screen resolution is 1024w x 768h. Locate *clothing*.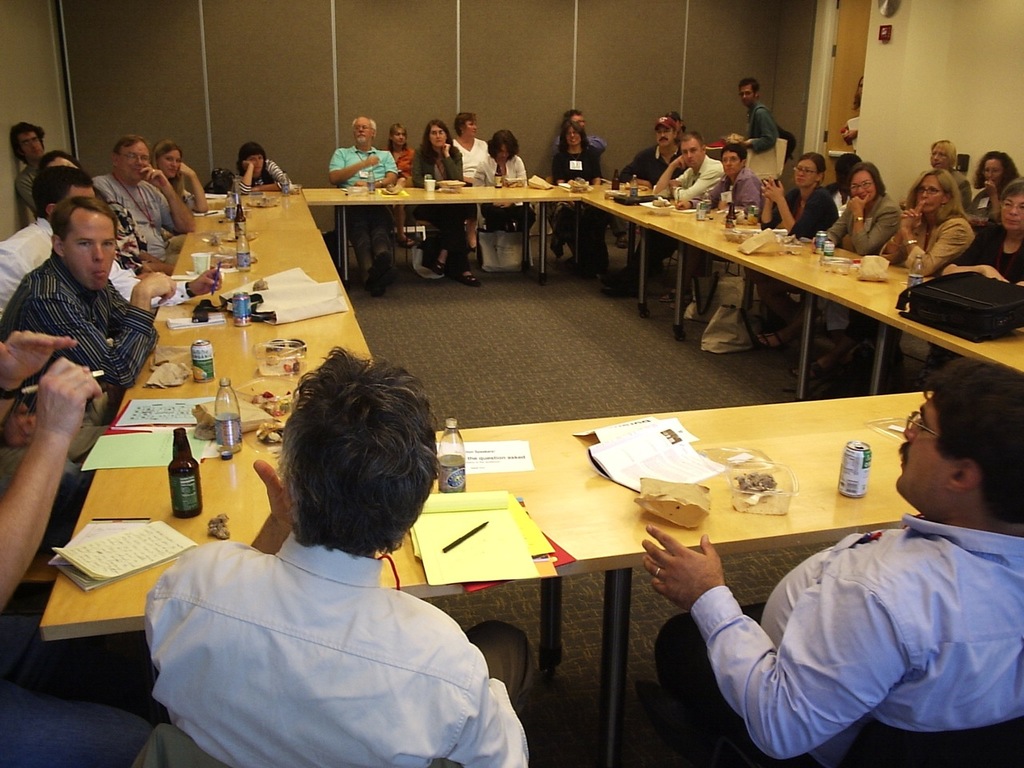
bbox(766, 186, 833, 244).
